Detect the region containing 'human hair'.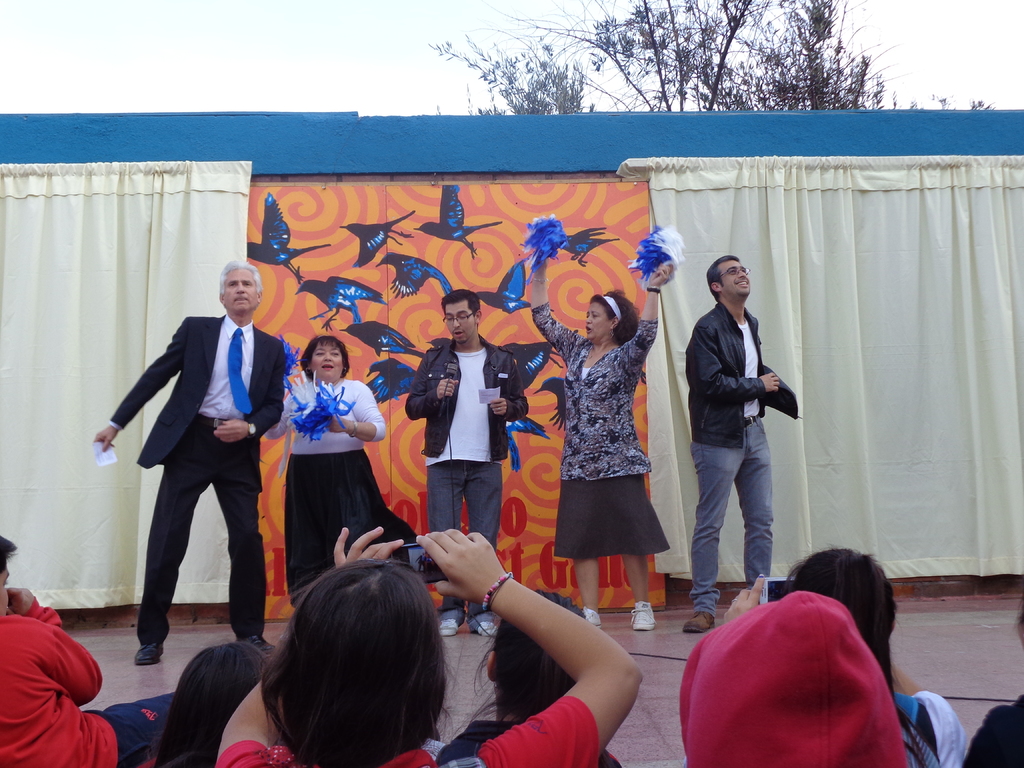
(left=0, top=535, right=19, bottom=580).
